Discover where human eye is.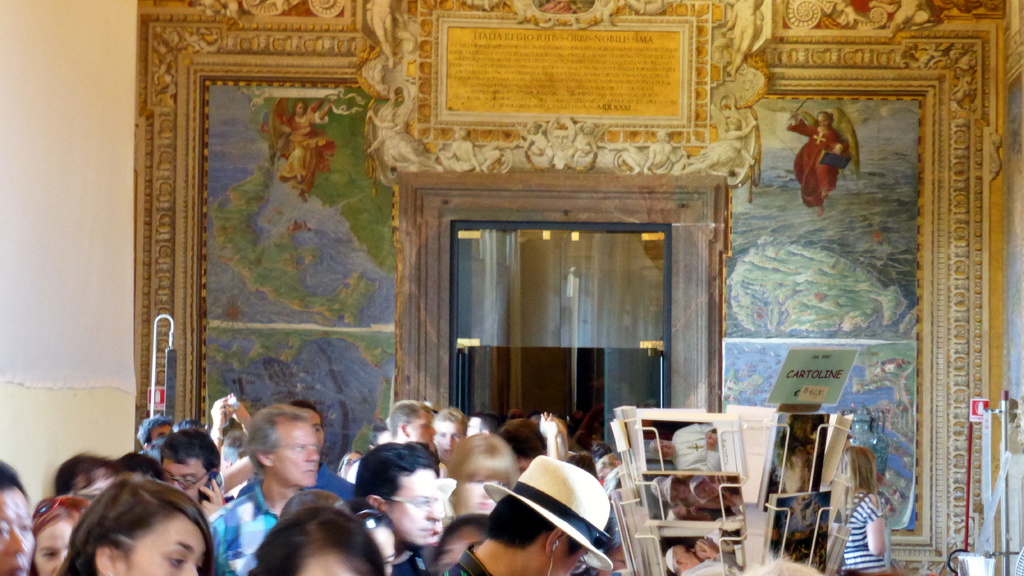
Discovered at x1=452 y1=433 x2=461 y2=441.
